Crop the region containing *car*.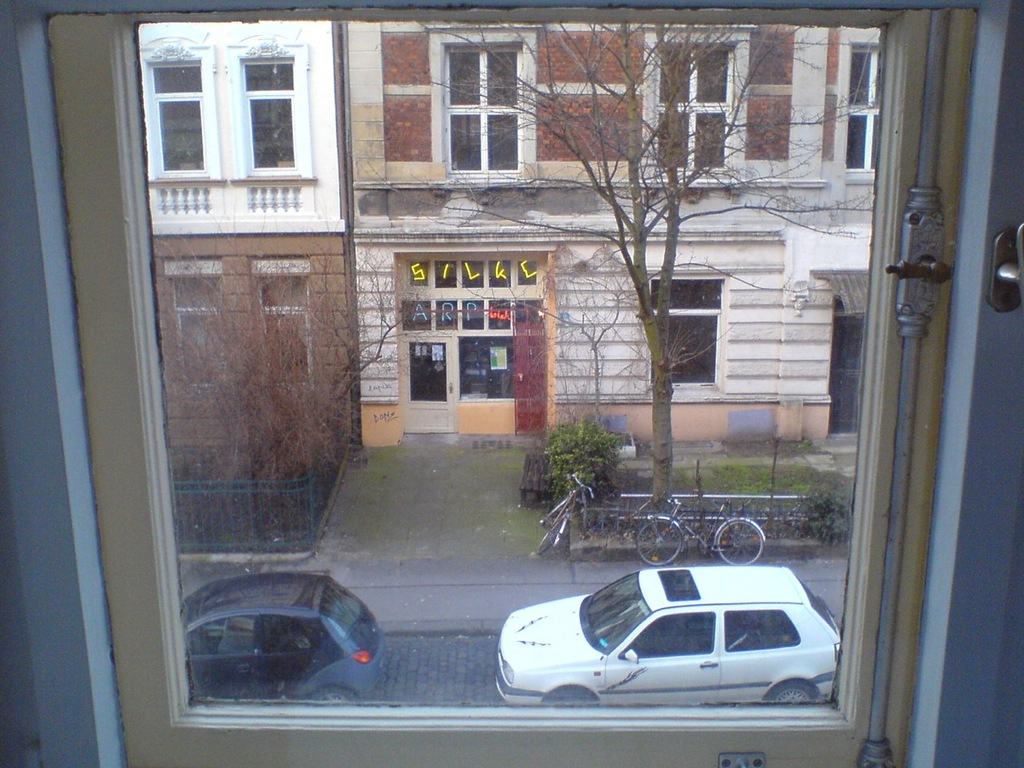
Crop region: select_region(185, 573, 390, 701).
